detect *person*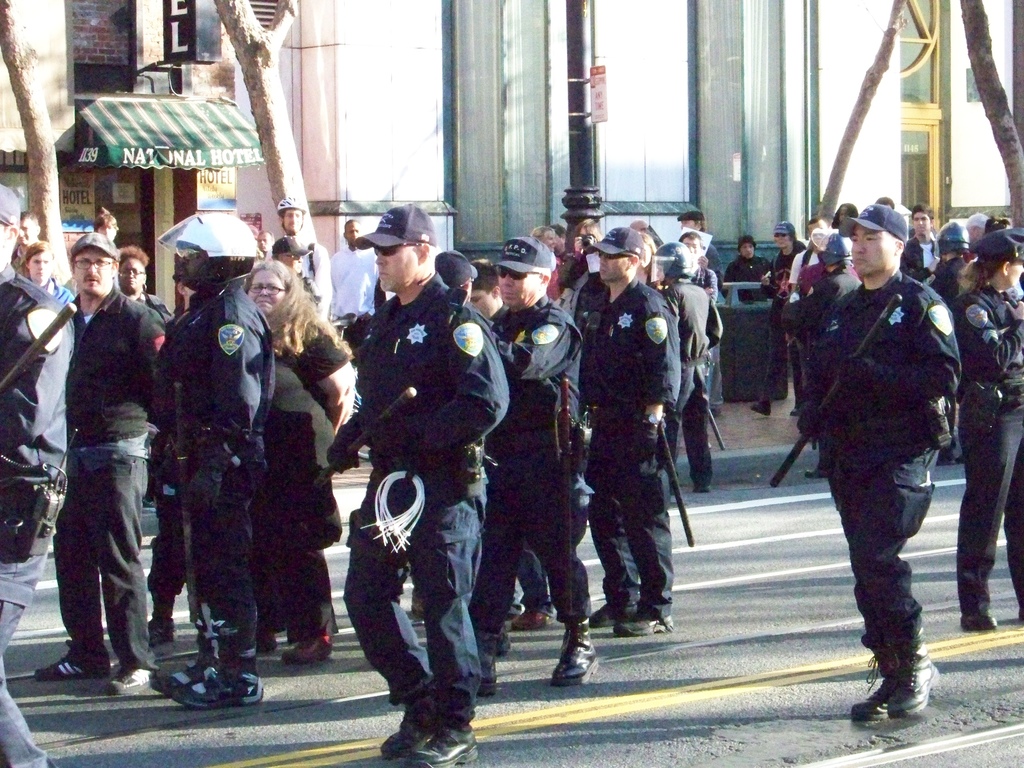
(789,200,964,725)
